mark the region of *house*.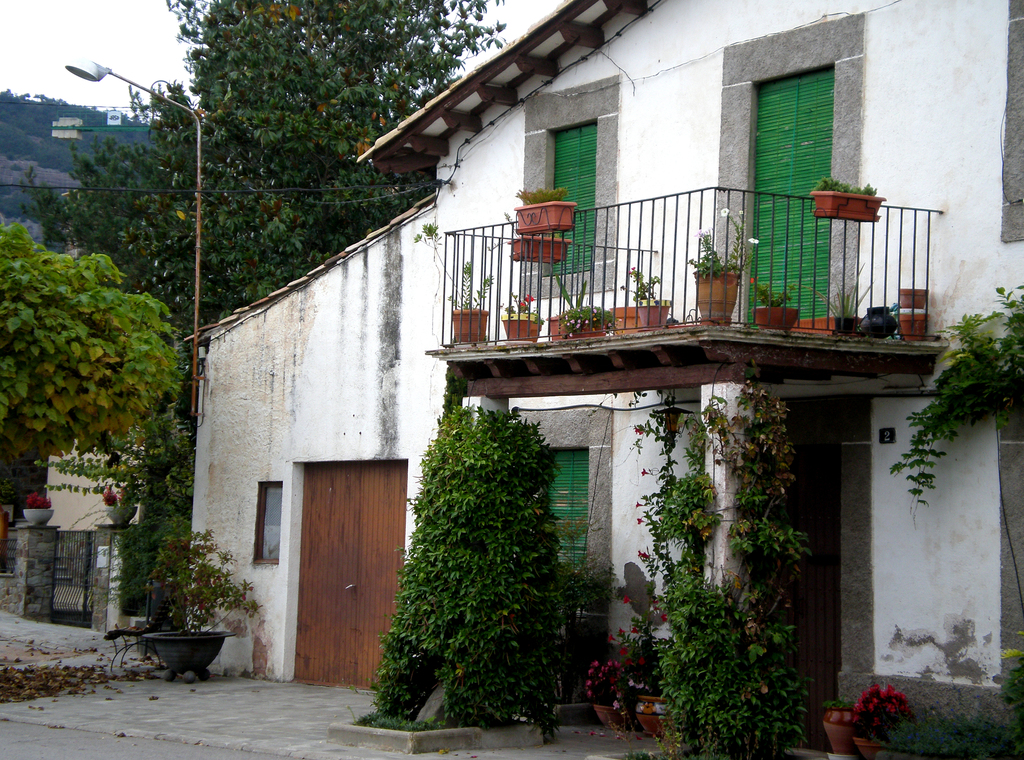
Region: bbox=[191, 0, 1023, 757].
